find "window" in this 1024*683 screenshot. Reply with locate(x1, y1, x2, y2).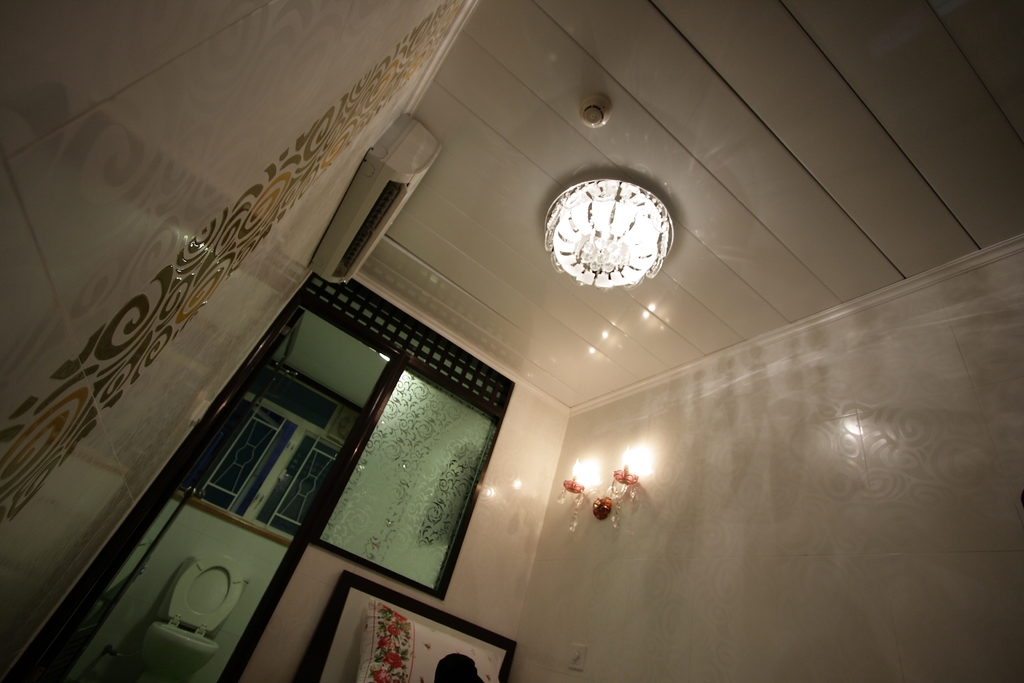
locate(197, 366, 350, 545).
